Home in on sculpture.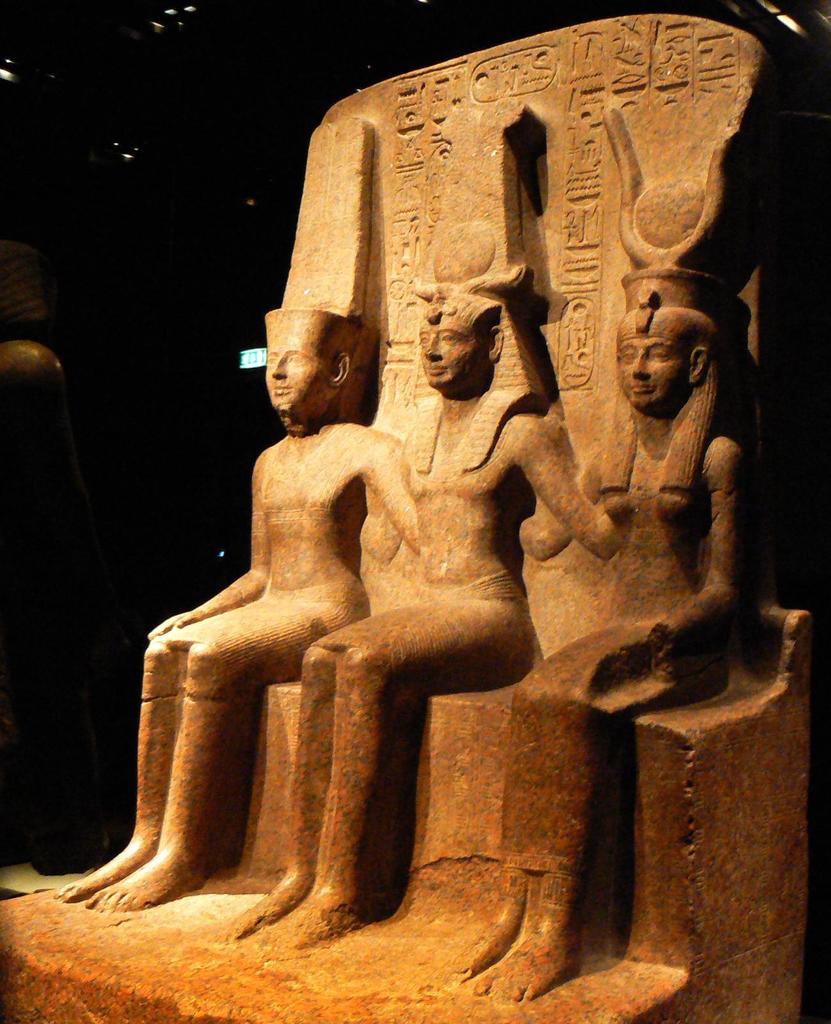
Homed in at 69 55 772 965.
